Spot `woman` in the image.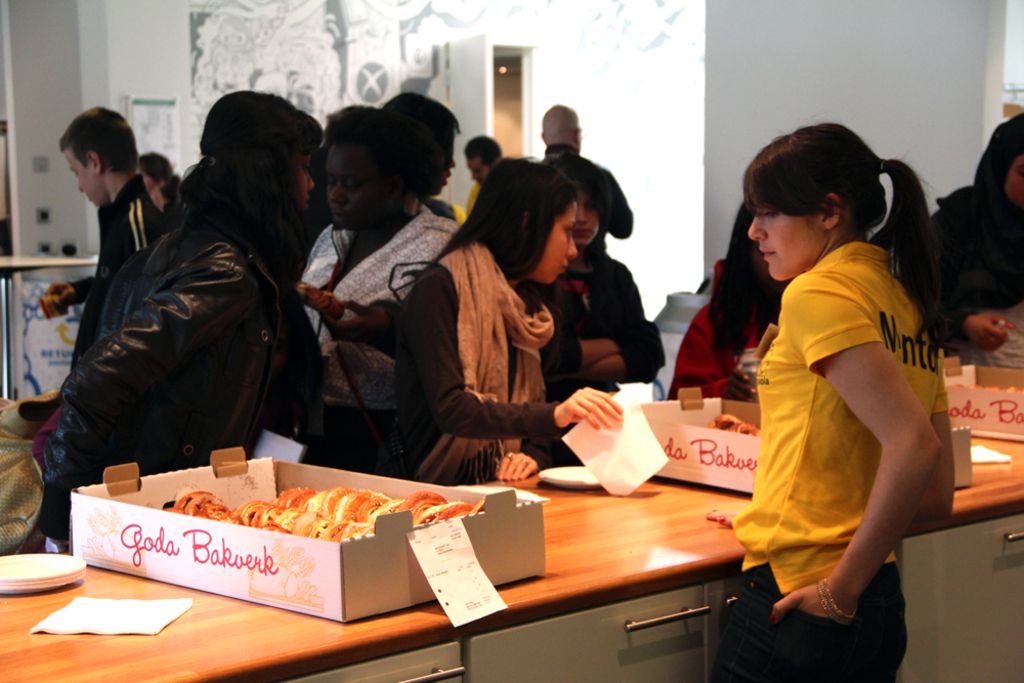
`woman` found at rect(395, 155, 635, 483).
